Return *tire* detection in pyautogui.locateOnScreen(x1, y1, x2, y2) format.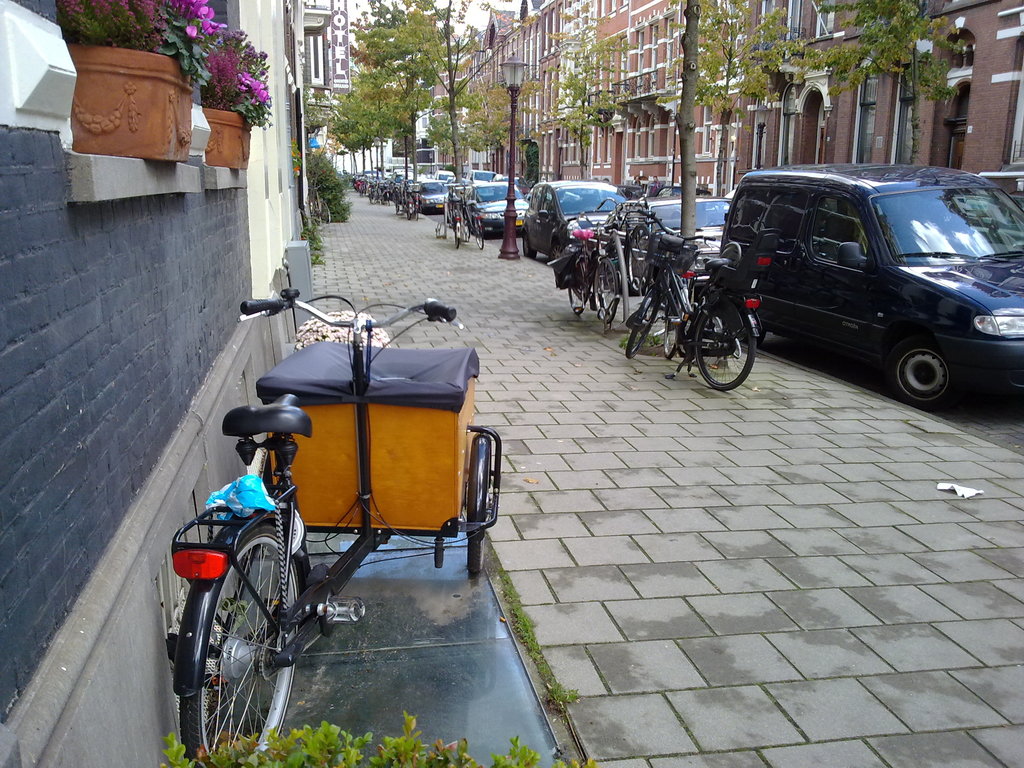
pyautogui.locateOnScreen(469, 221, 485, 251).
